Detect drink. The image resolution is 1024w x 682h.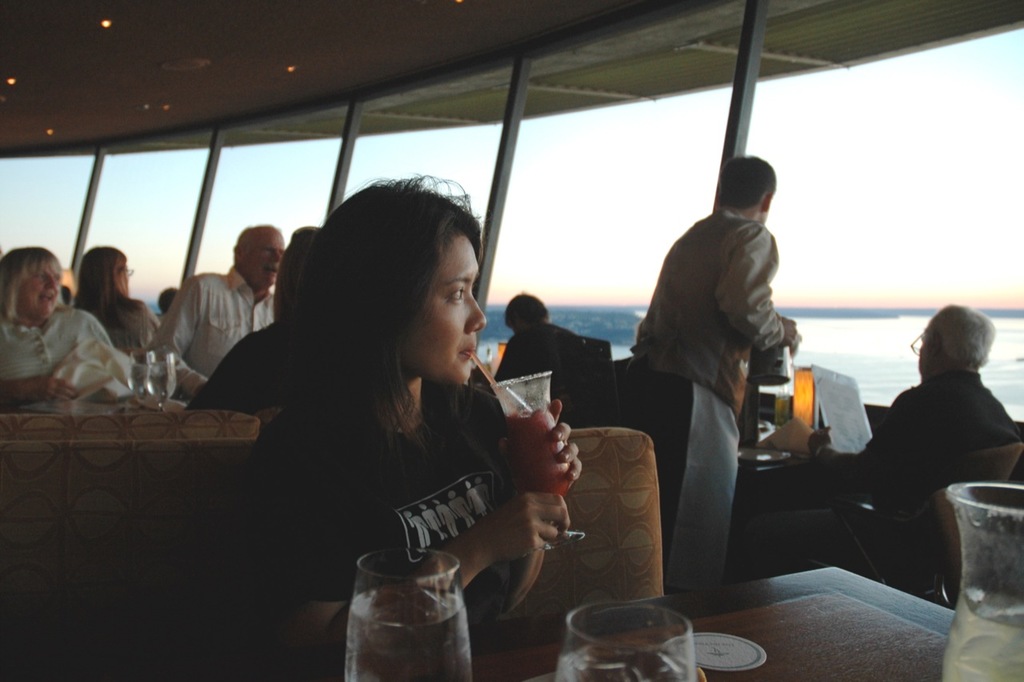
rect(940, 482, 1023, 681).
